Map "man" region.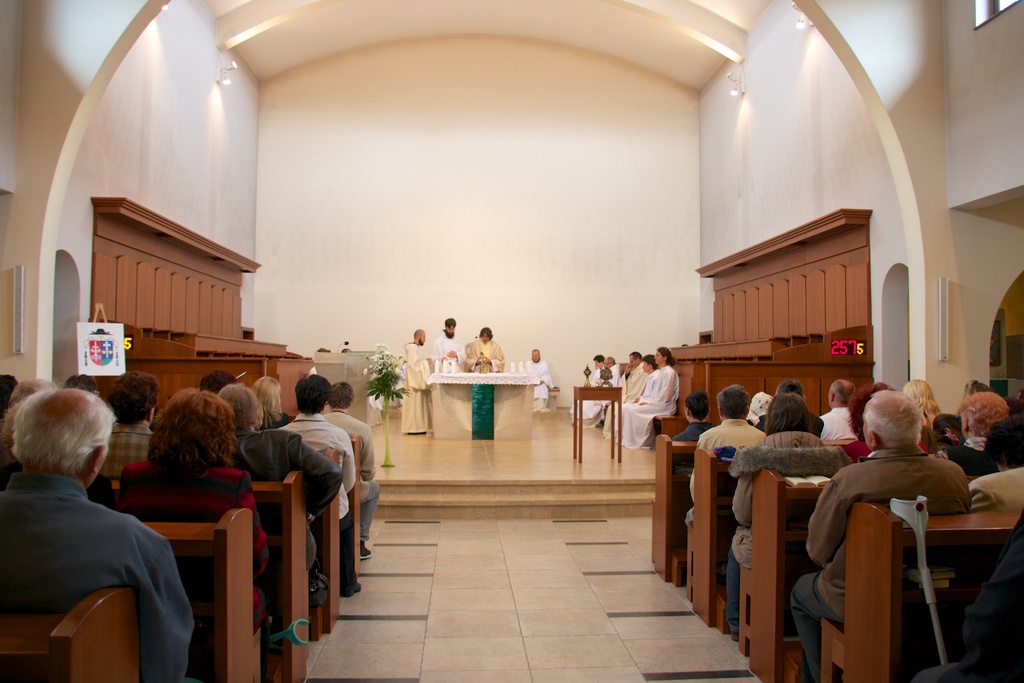
Mapped to select_region(628, 352, 652, 400).
